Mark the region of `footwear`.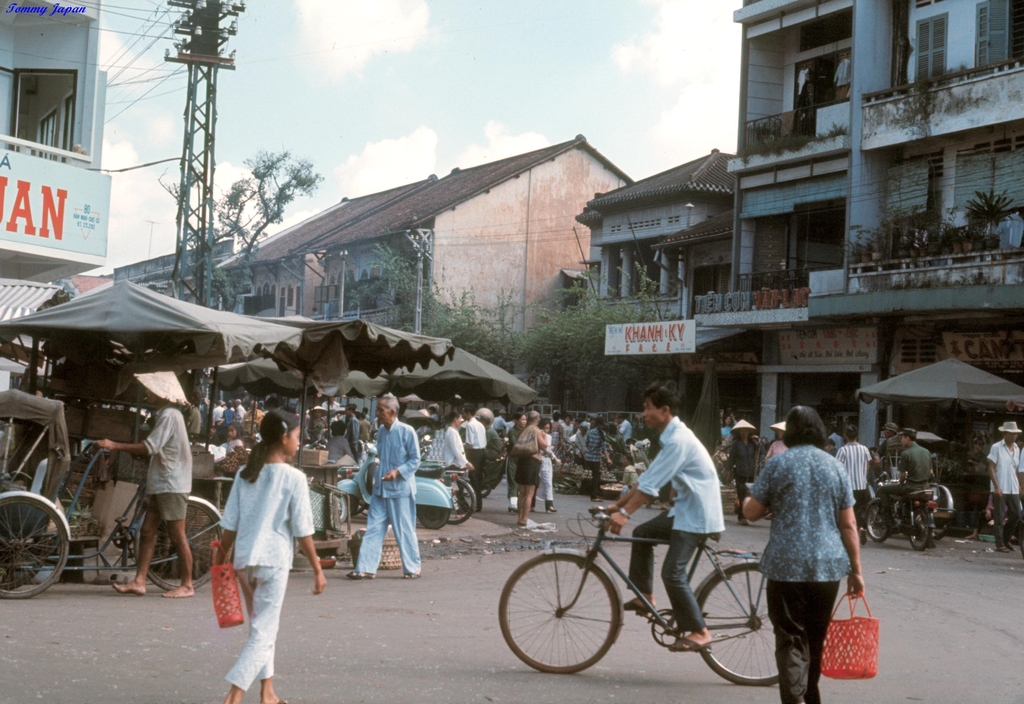
Region: l=862, t=521, r=874, b=540.
